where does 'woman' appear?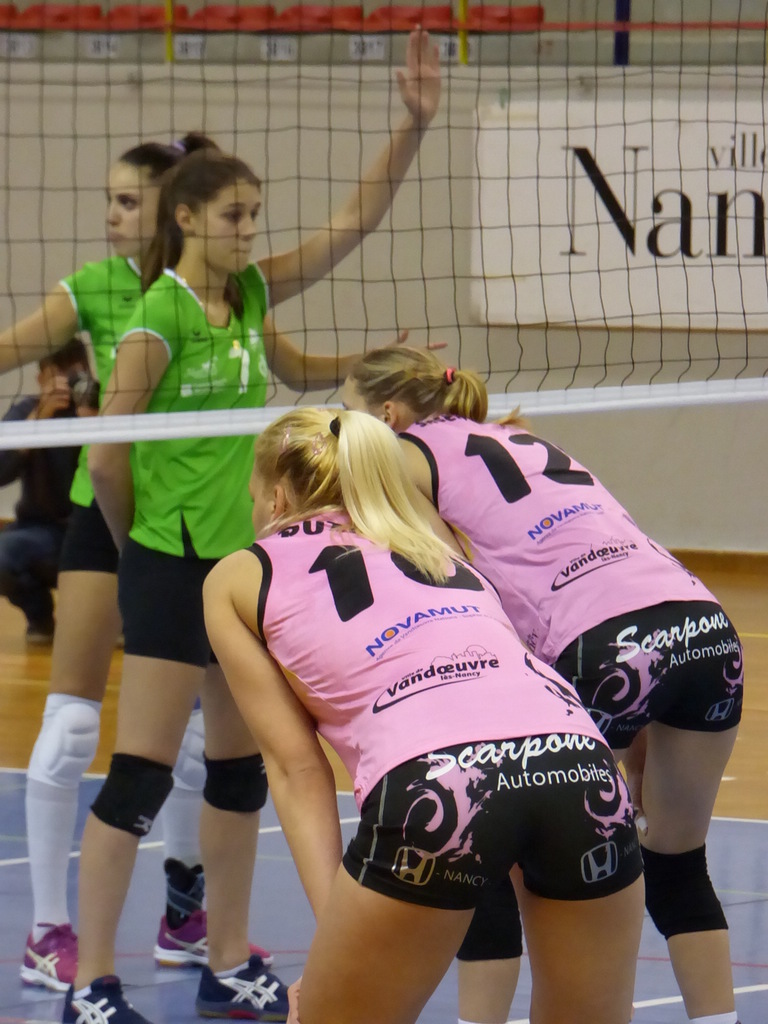
Appears at x1=340, y1=349, x2=742, y2=1023.
